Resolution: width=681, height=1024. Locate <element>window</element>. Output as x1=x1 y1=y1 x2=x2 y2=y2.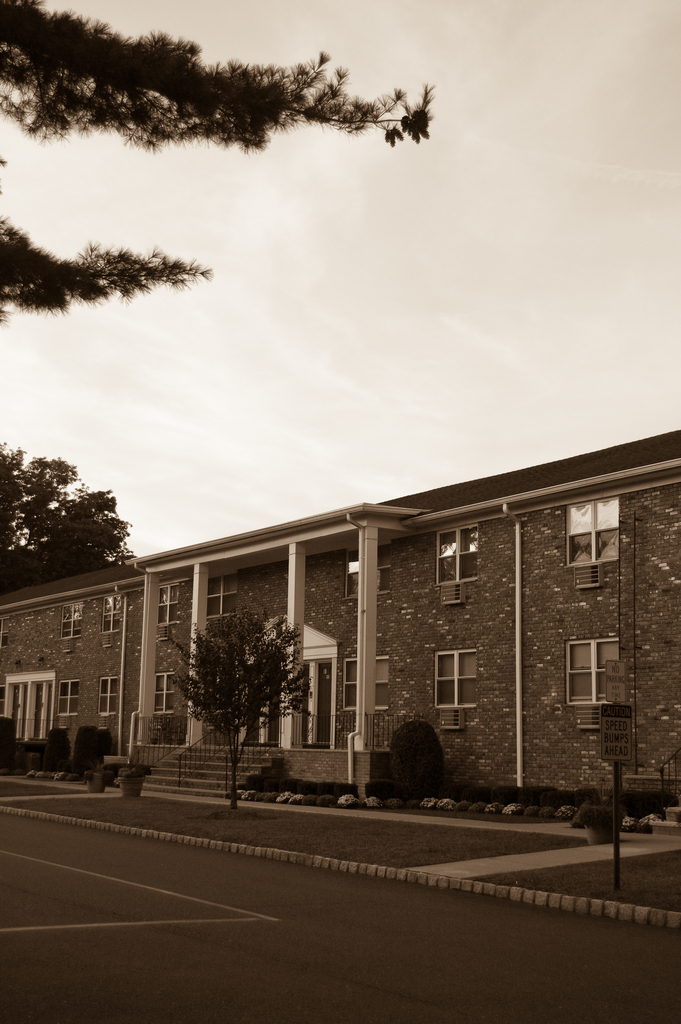
x1=60 y1=597 x2=88 y2=644.
